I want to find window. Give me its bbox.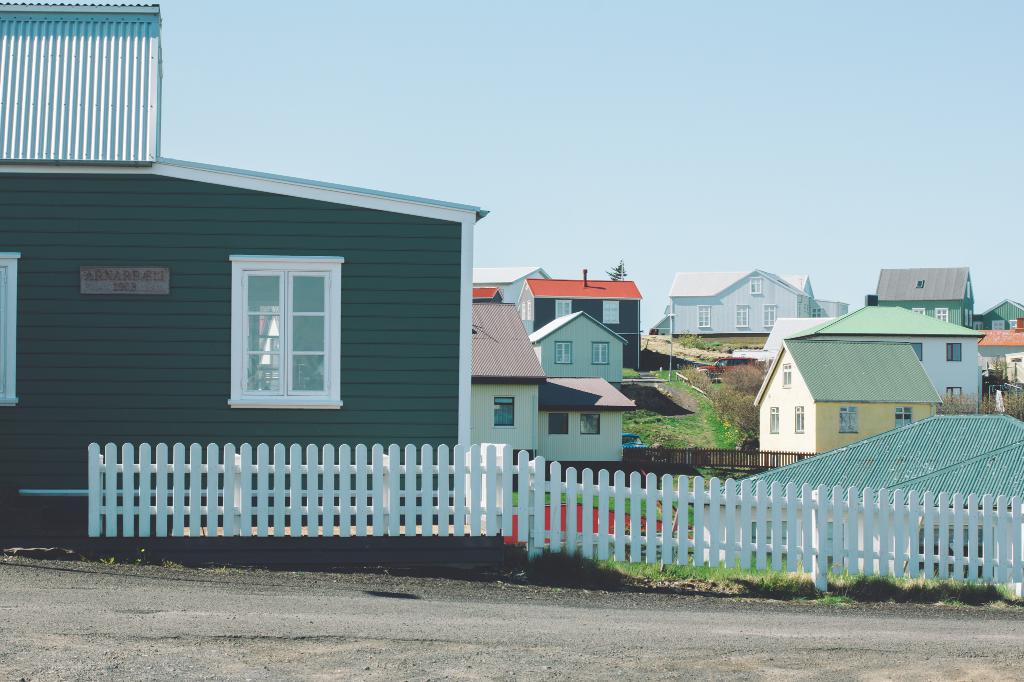
locate(770, 405, 780, 431).
